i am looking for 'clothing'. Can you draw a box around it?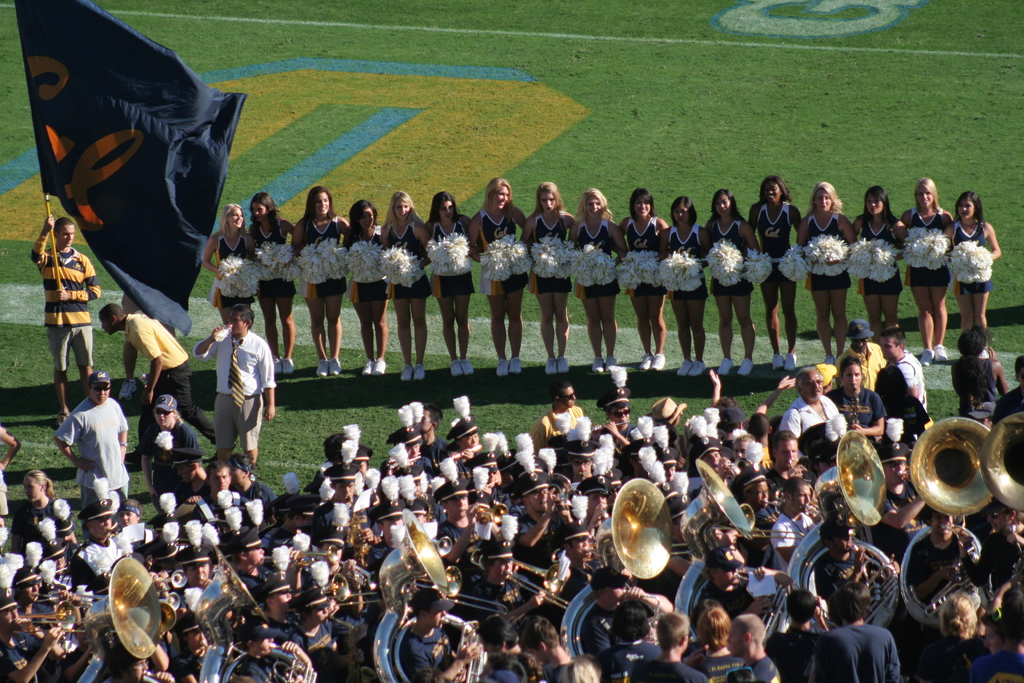
Sure, the bounding box is x1=904, y1=212, x2=956, y2=288.
